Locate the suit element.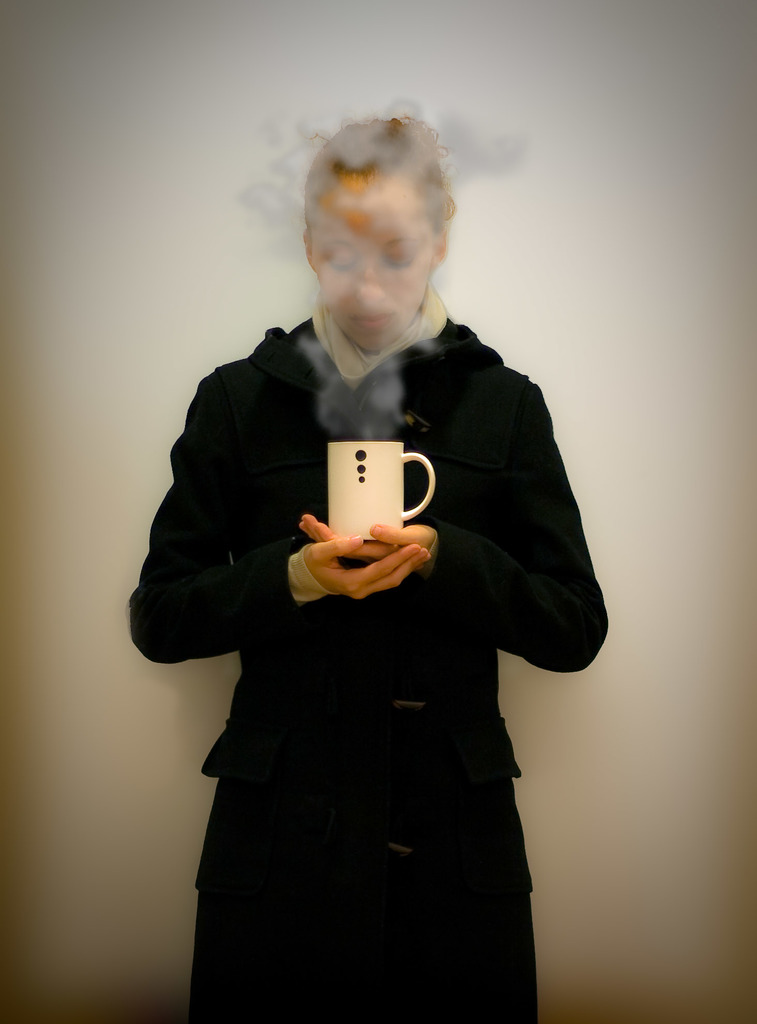
Element bbox: 134, 270, 620, 995.
